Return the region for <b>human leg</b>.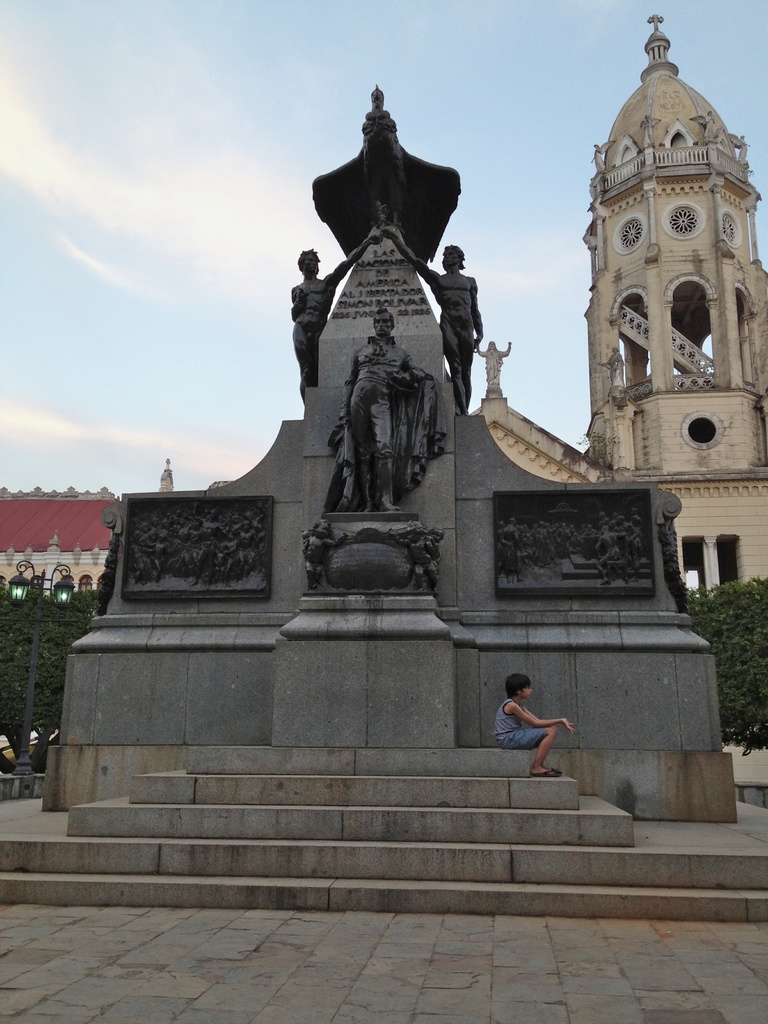
(501,725,562,778).
